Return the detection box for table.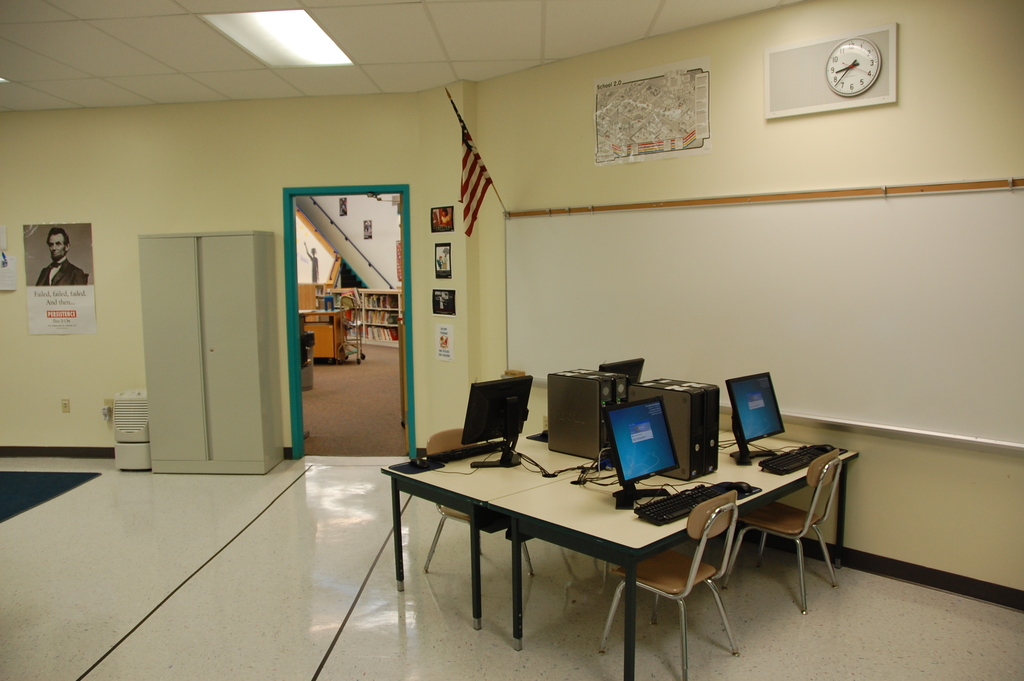
pyautogui.locateOnScreen(298, 306, 357, 367).
